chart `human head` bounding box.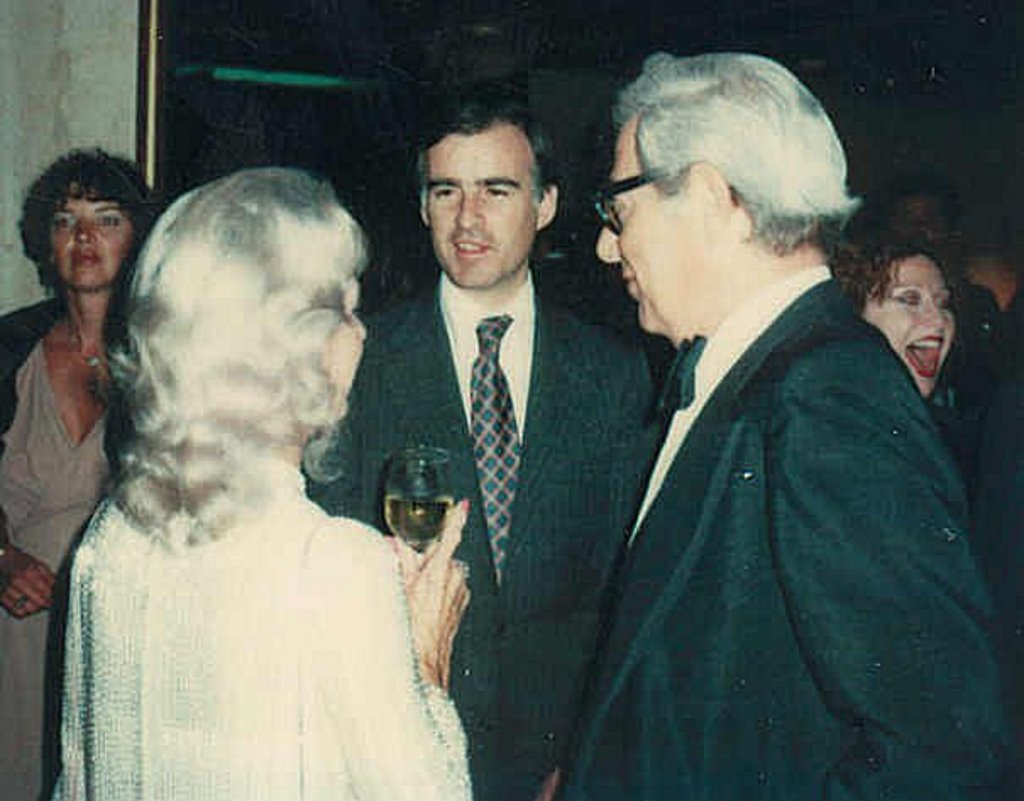
Charted: [877, 168, 955, 251].
